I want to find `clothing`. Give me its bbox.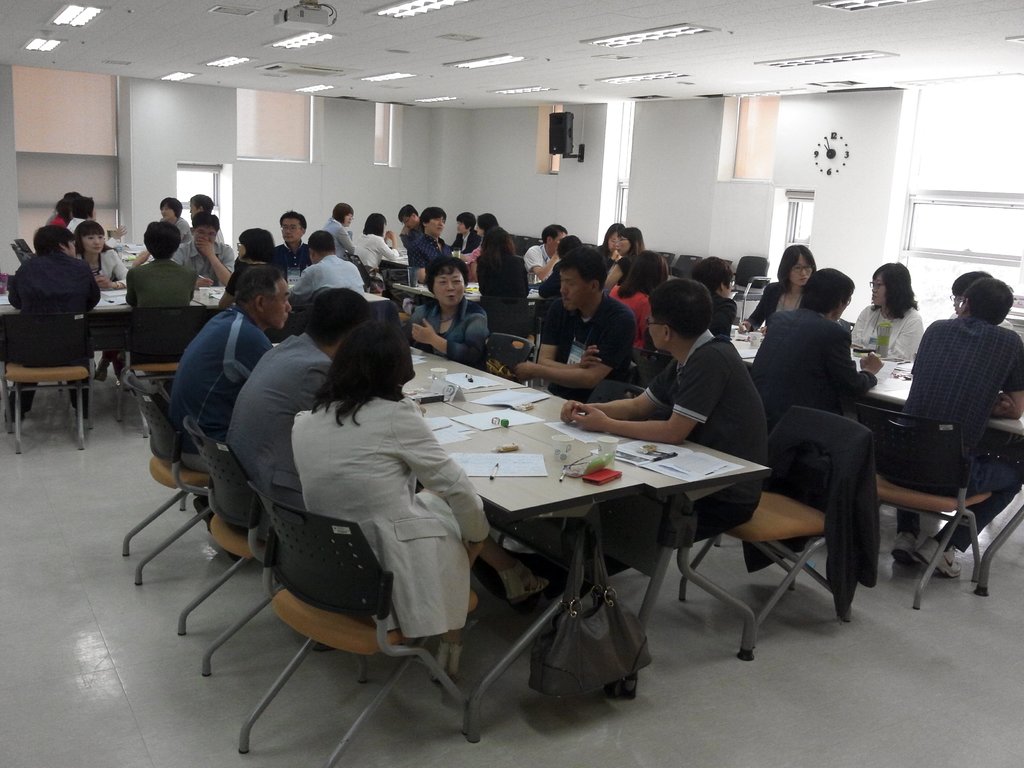
(x1=255, y1=362, x2=486, y2=648).
